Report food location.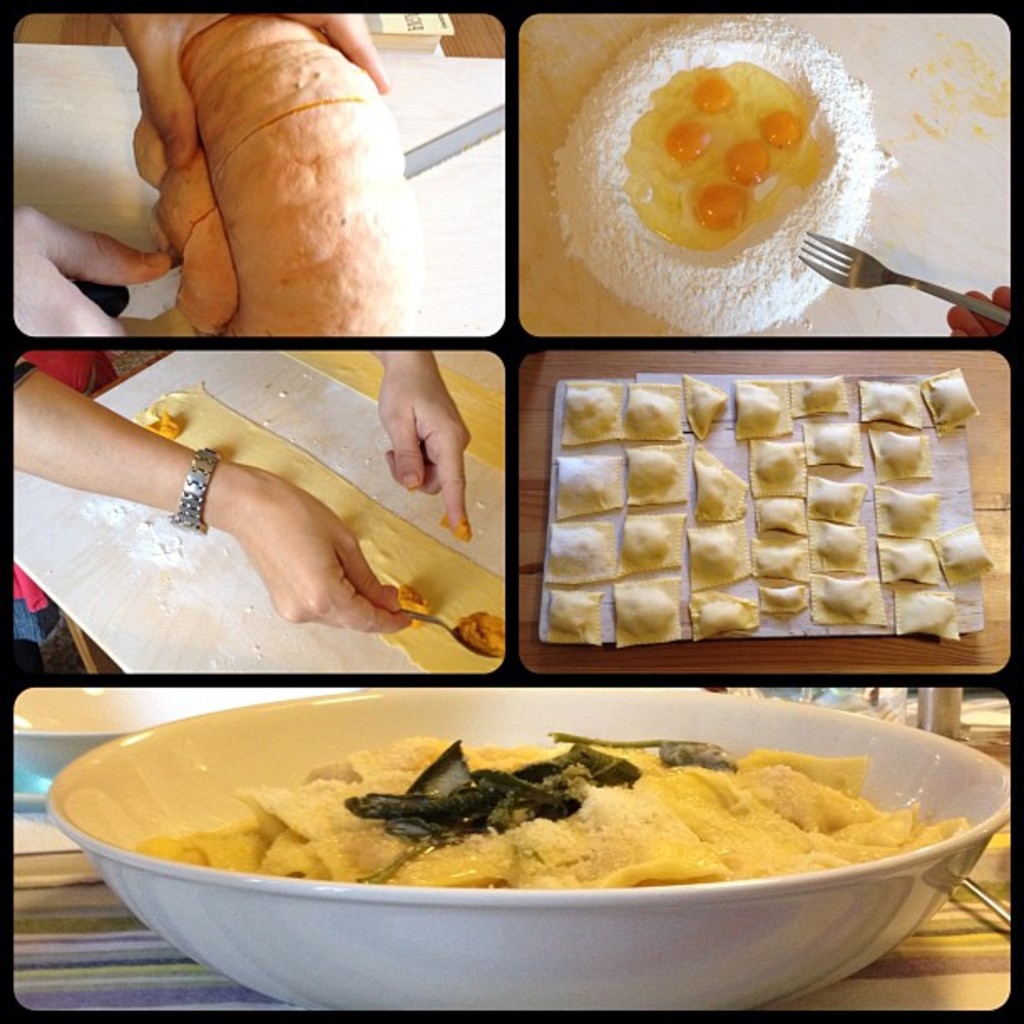
Report: [left=556, top=458, right=626, bottom=520].
